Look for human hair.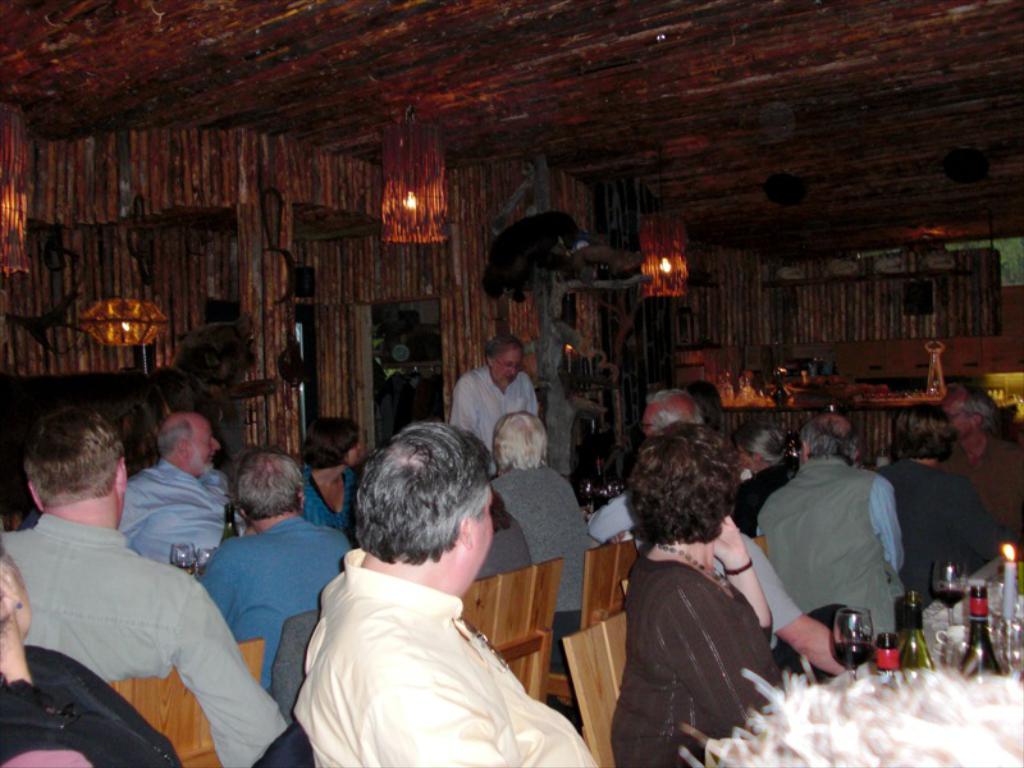
Found: bbox(0, 532, 23, 653).
